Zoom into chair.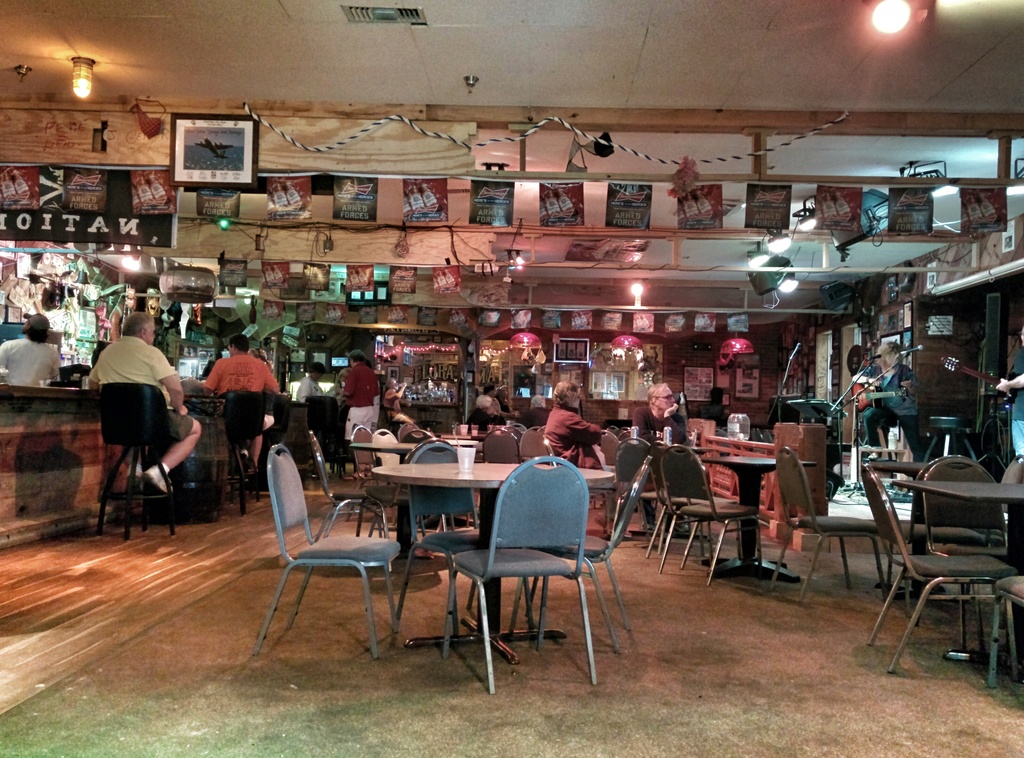
Zoom target: [97,378,177,542].
